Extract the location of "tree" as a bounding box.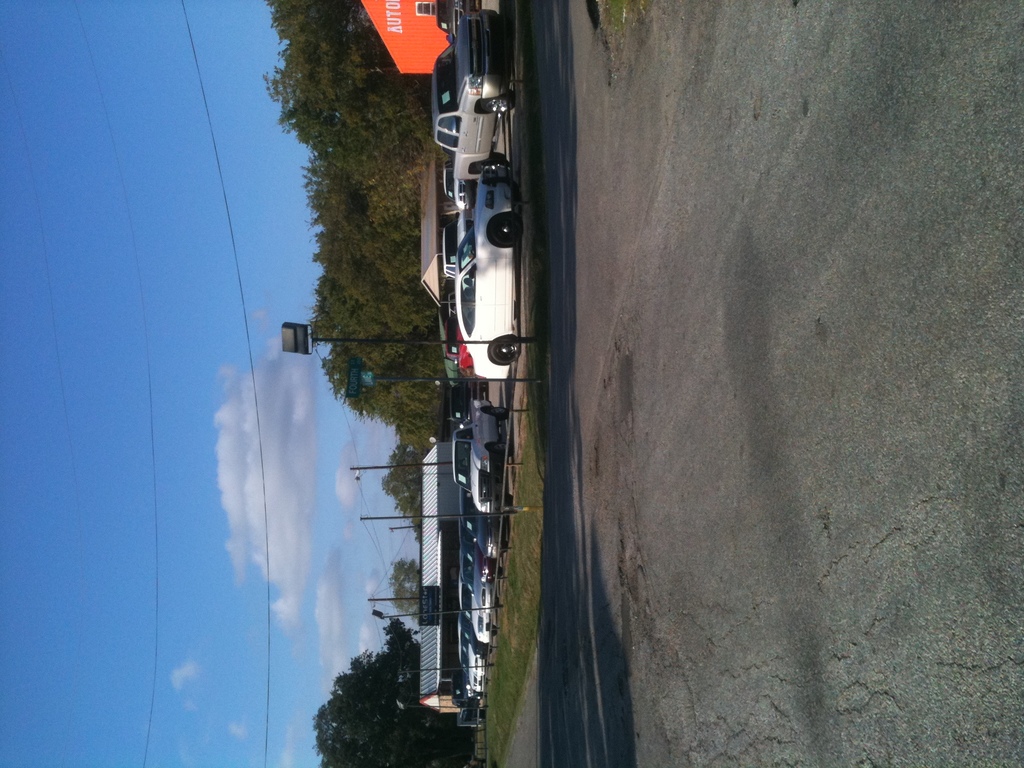
pyautogui.locateOnScreen(309, 623, 440, 751).
